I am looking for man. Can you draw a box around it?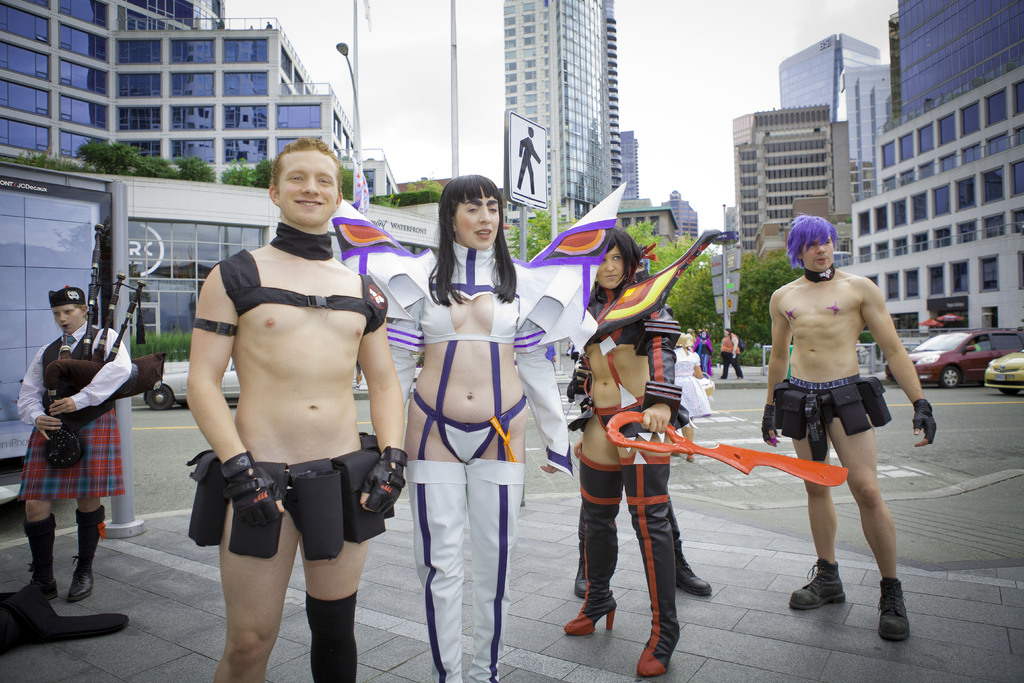
Sure, the bounding box is {"x1": 184, "y1": 142, "x2": 409, "y2": 682}.
